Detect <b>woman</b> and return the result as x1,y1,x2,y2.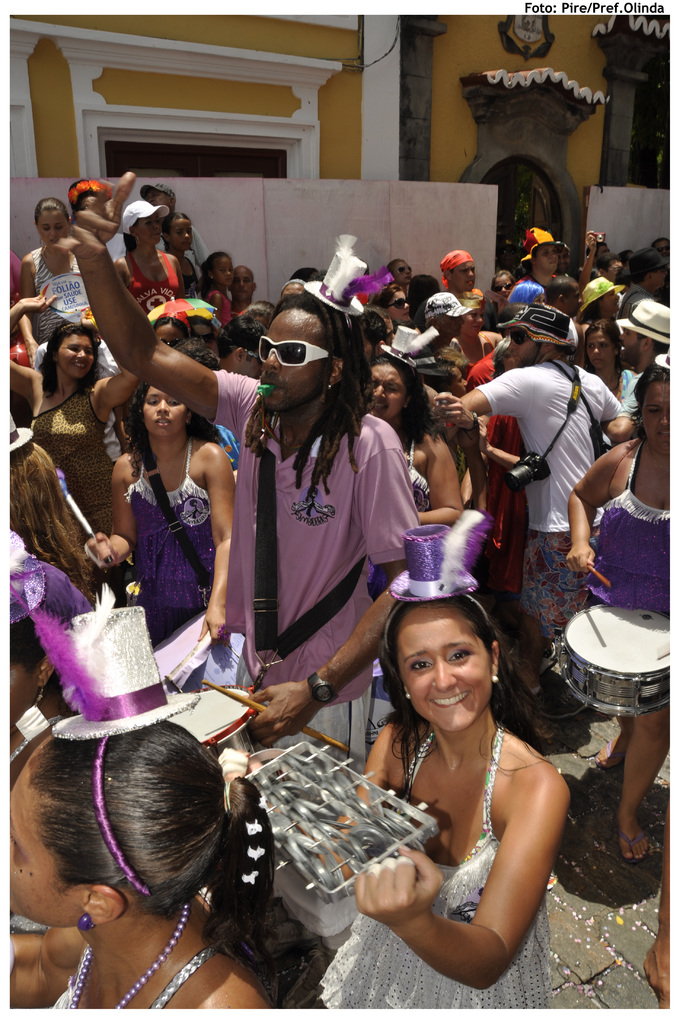
583,320,635,402.
